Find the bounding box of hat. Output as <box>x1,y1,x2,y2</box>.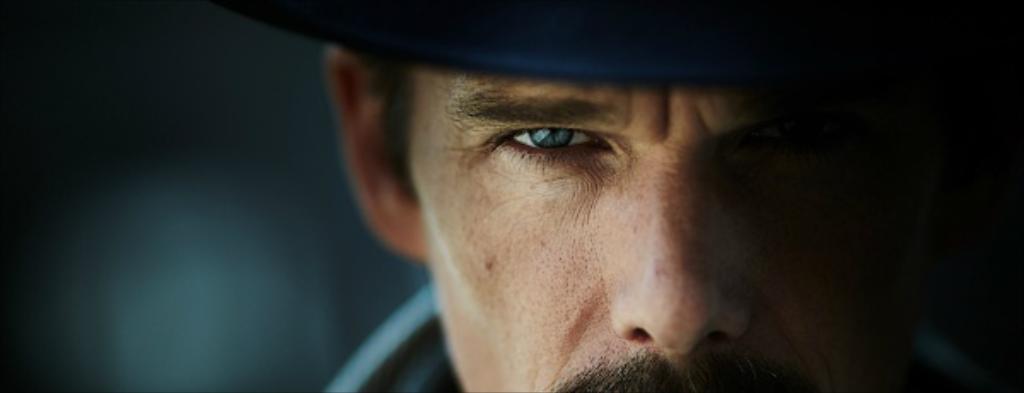
<box>218,0,795,94</box>.
